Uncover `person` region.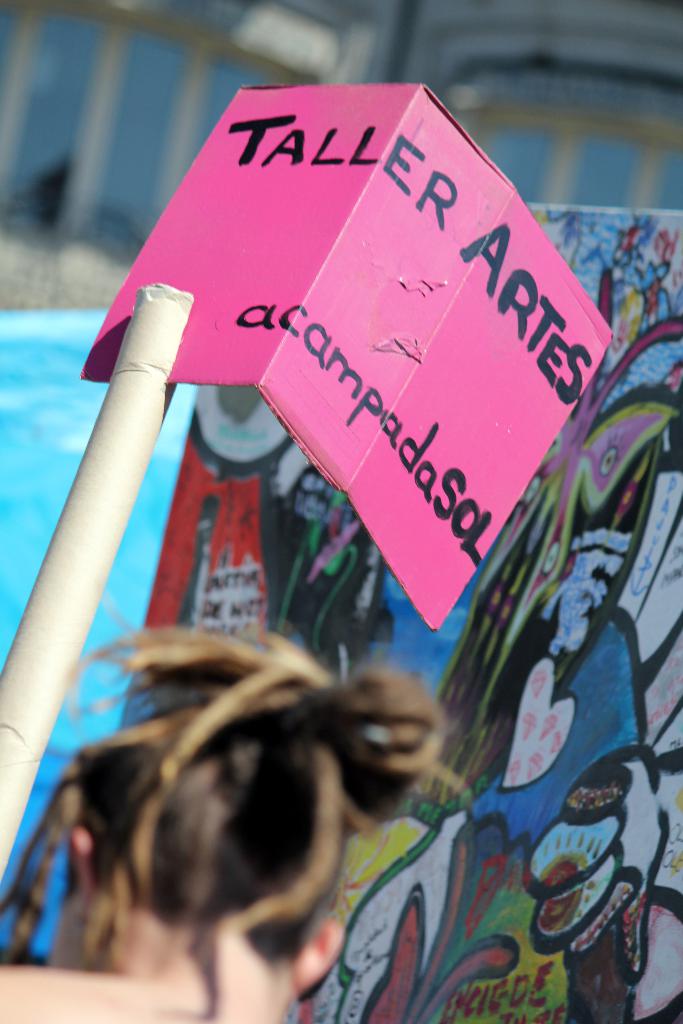
Uncovered: [x1=0, y1=636, x2=456, y2=1023].
